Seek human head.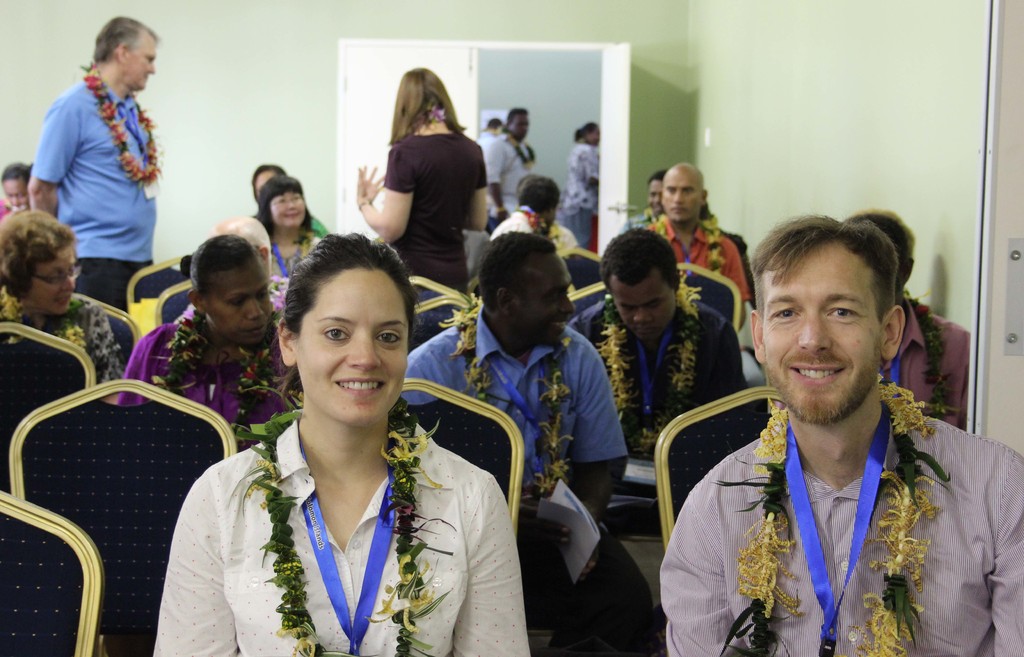
bbox=[834, 206, 913, 295].
